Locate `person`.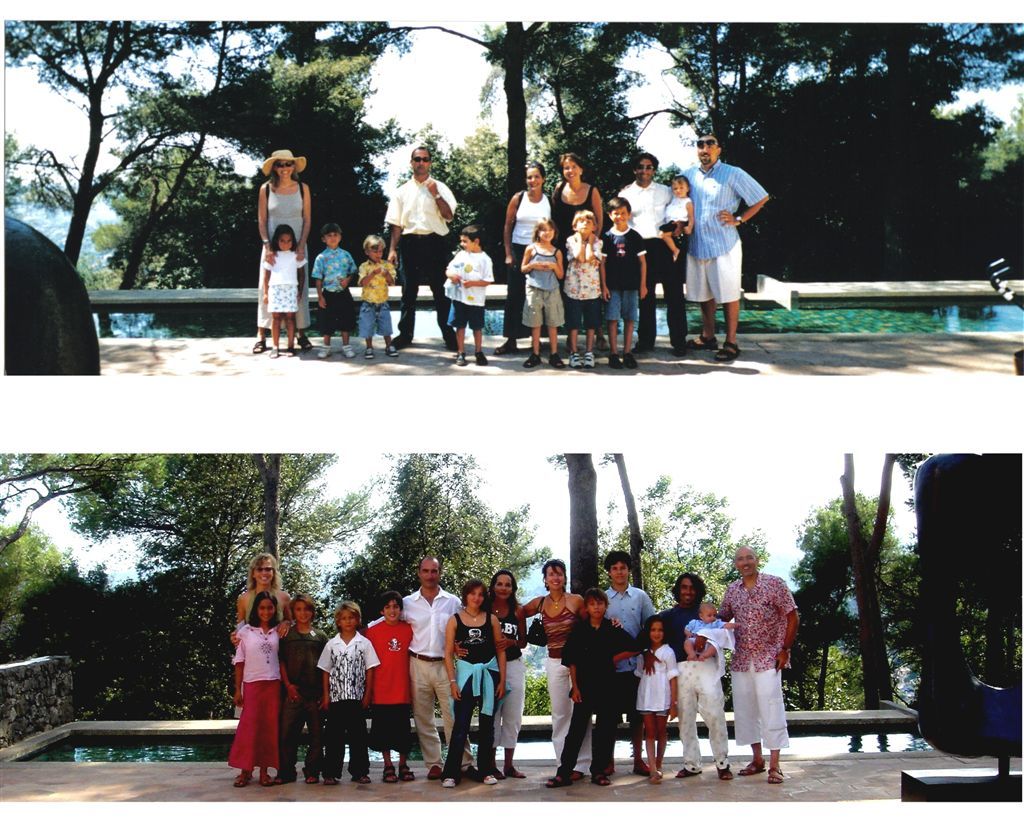
Bounding box: rect(564, 207, 605, 371).
